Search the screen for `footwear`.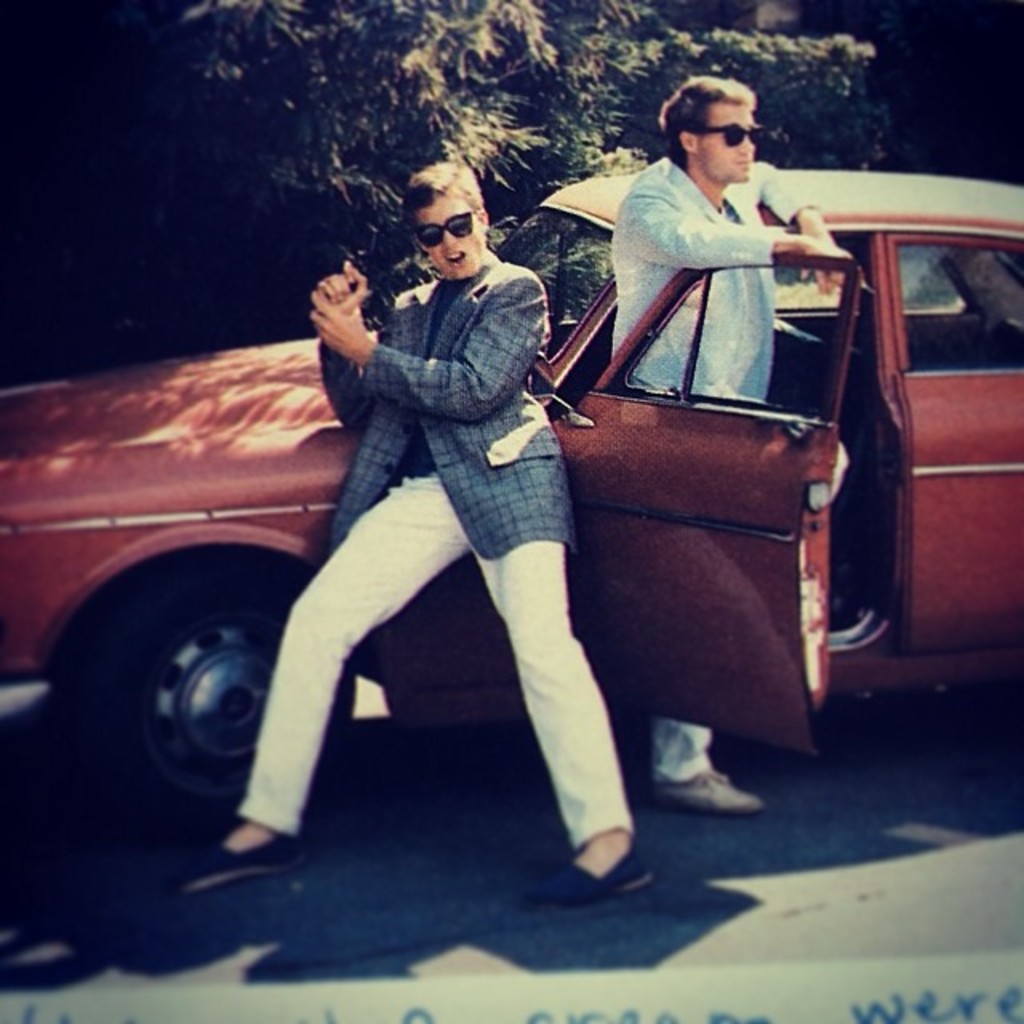
Found at crop(525, 835, 658, 910).
